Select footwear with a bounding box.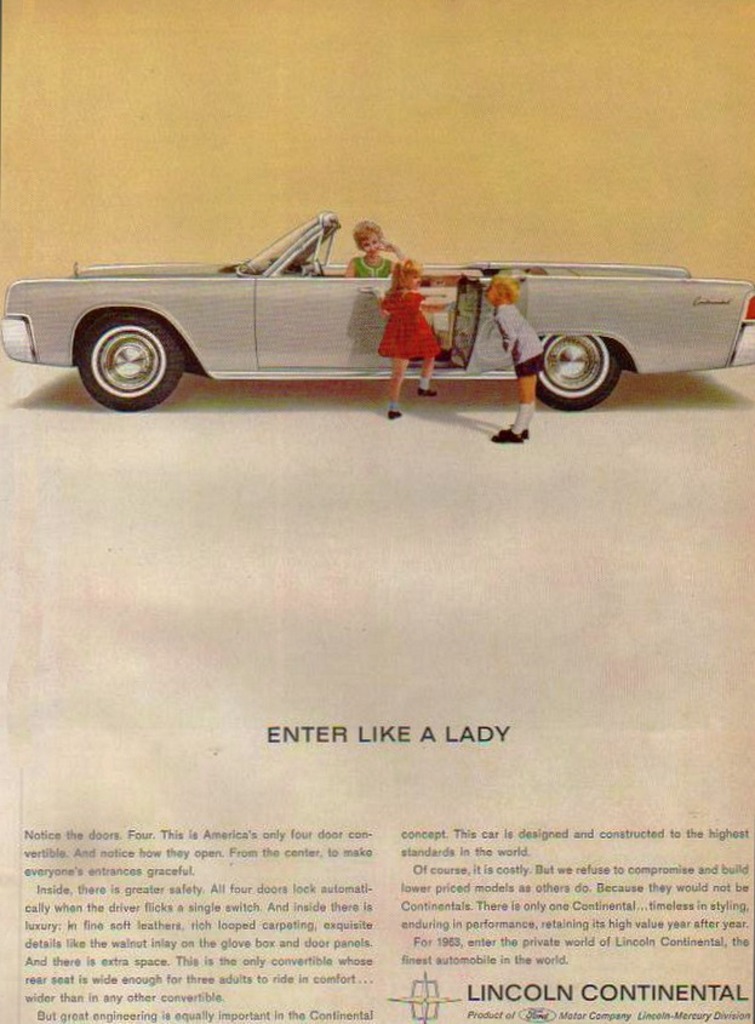
[left=493, top=433, right=520, bottom=440].
